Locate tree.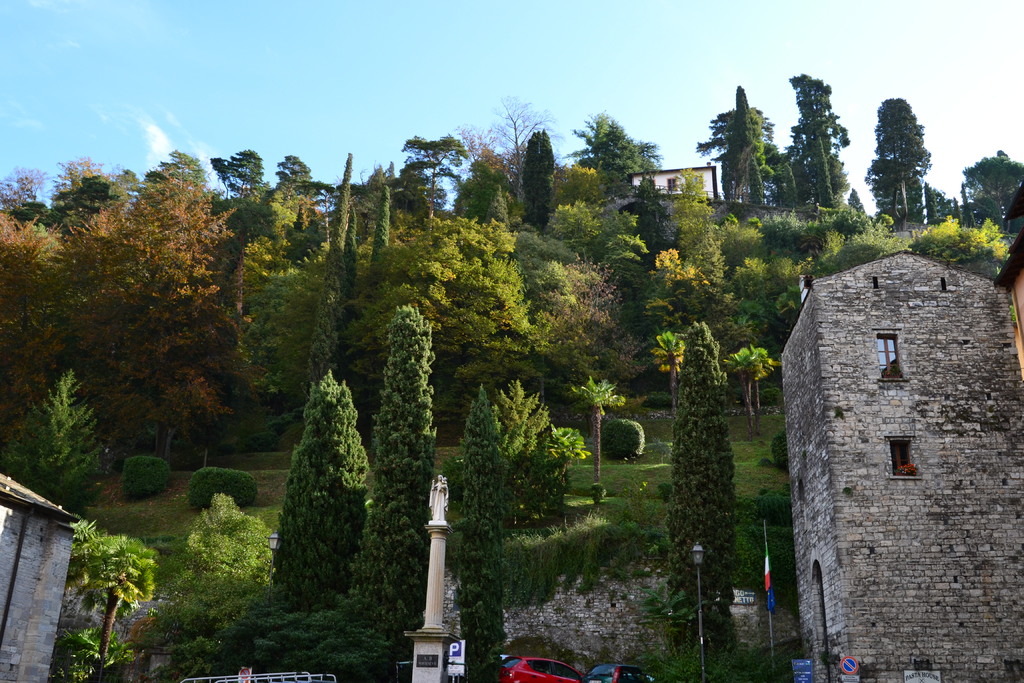
Bounding box: (399, 204, 555, 352).
